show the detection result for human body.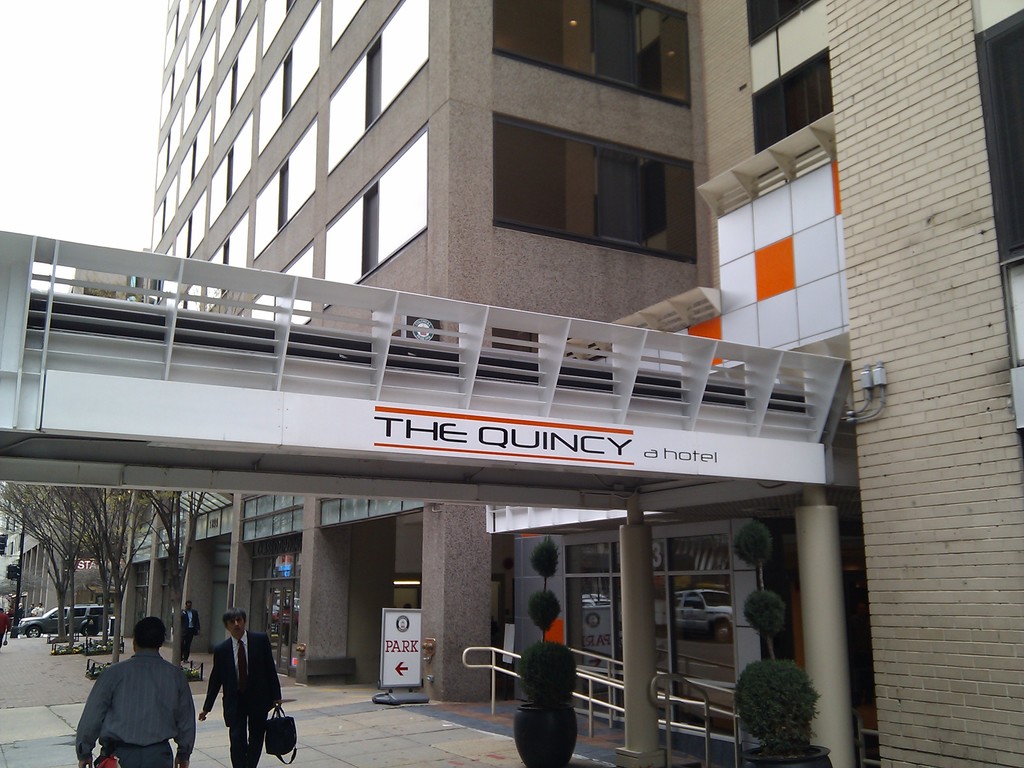
(x1=175, y1=595, x2=200, y2=672).
